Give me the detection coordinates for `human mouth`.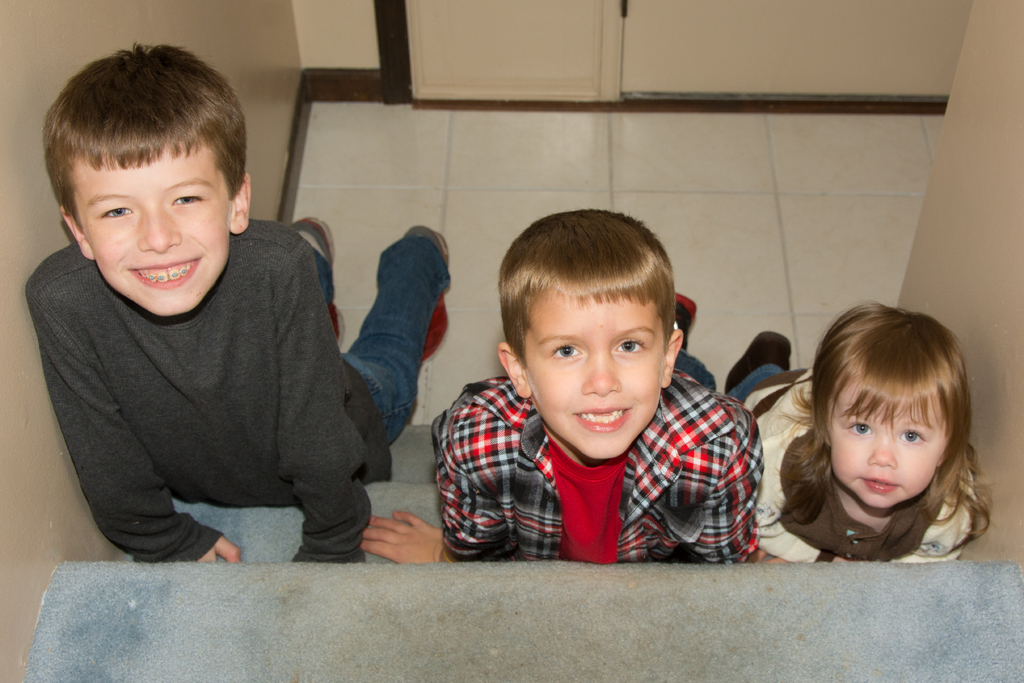
{"left": 574, "top": 407, "right": 633, "bottom": 434}.
